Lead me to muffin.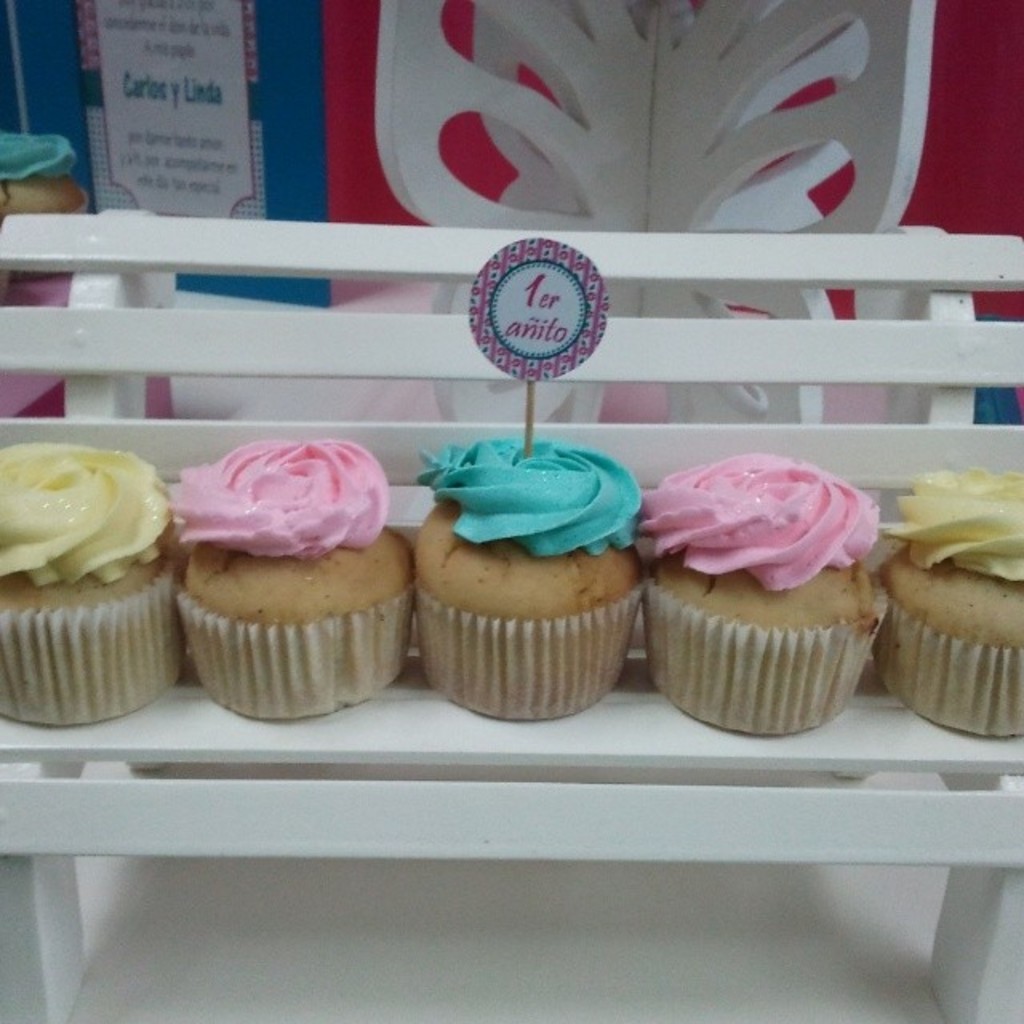
Lead to select_region(0, 142, 86, 278).
